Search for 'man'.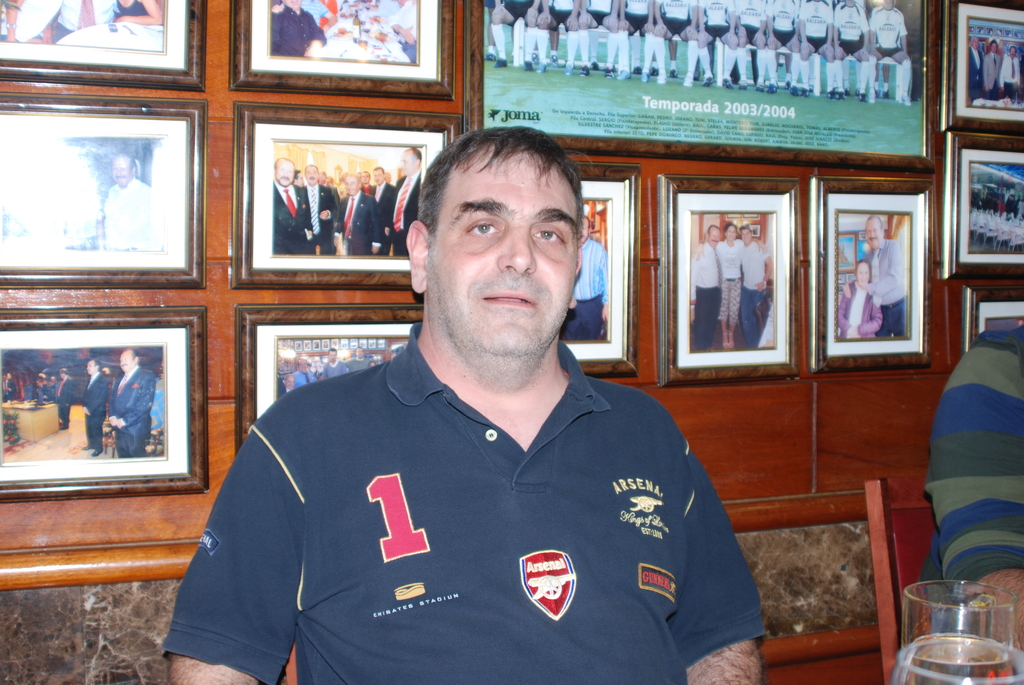
Found at (x1=493, y1=0, x2=543, y2=69).
